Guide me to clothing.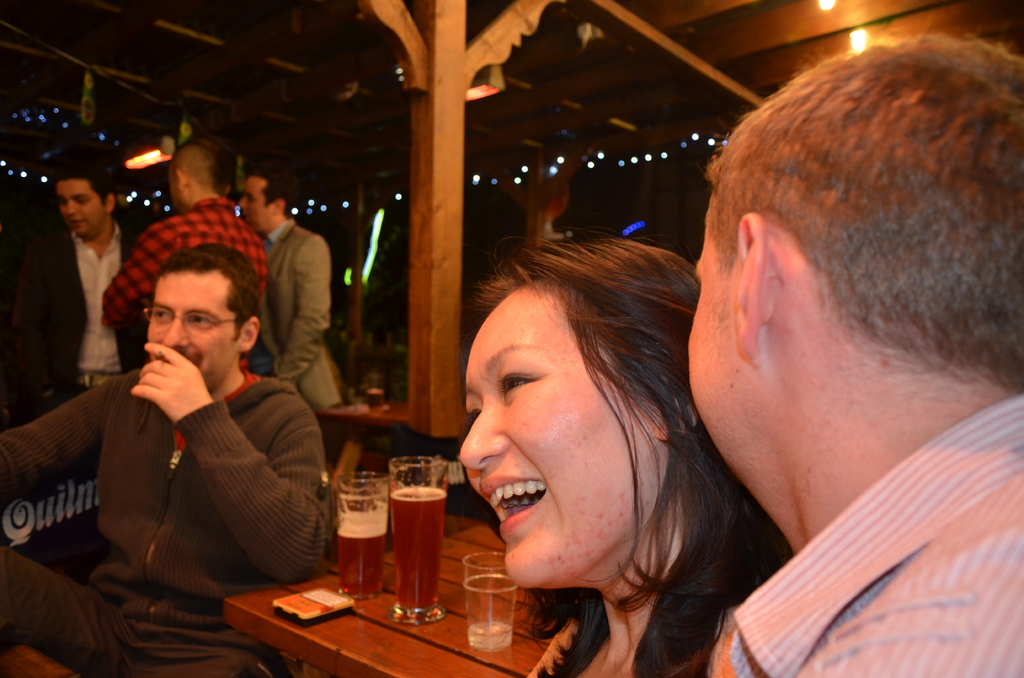
Guidance: Rect(728, 395, 1023, 677).
